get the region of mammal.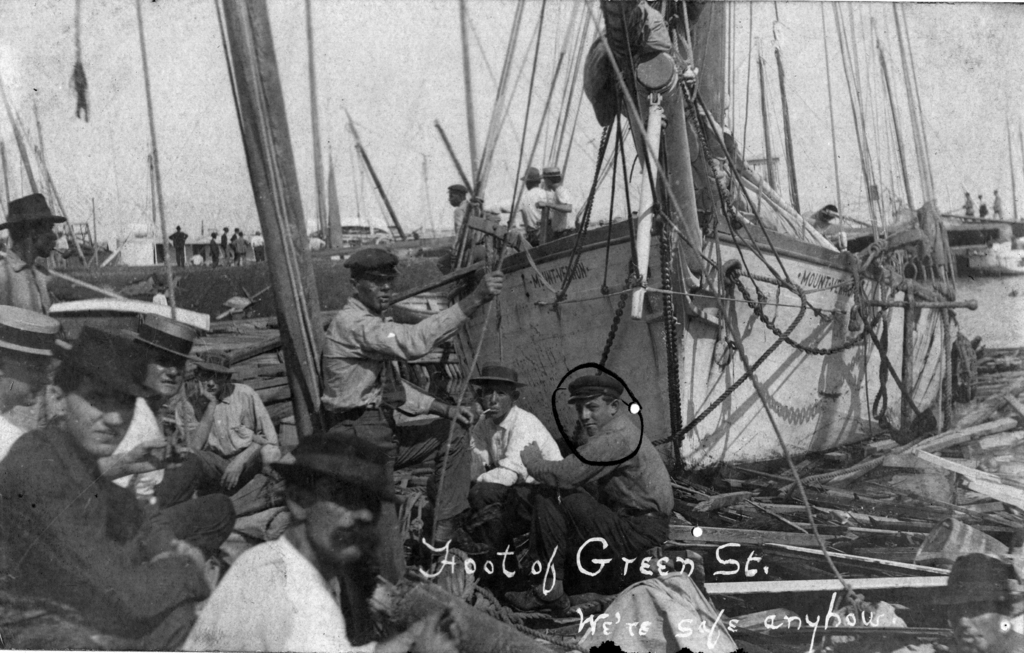
<region>932, 554, 1023, 652</region>.
